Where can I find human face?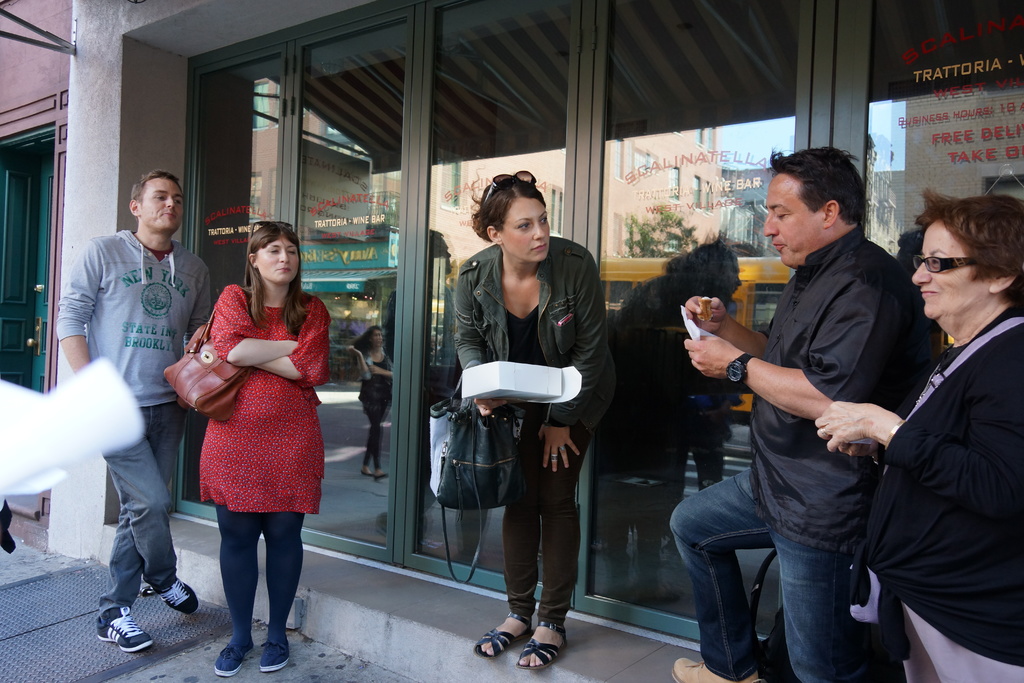
You can find it at 140/178/184/231.
